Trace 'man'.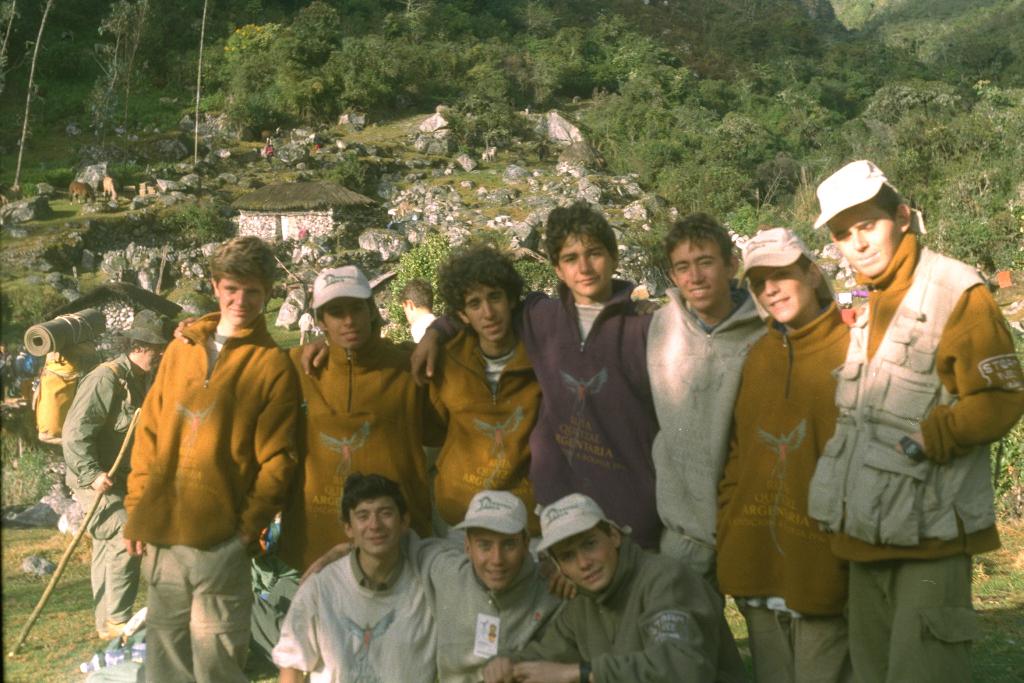
Traced to left=474, top=494, right=741, bottom=682.
